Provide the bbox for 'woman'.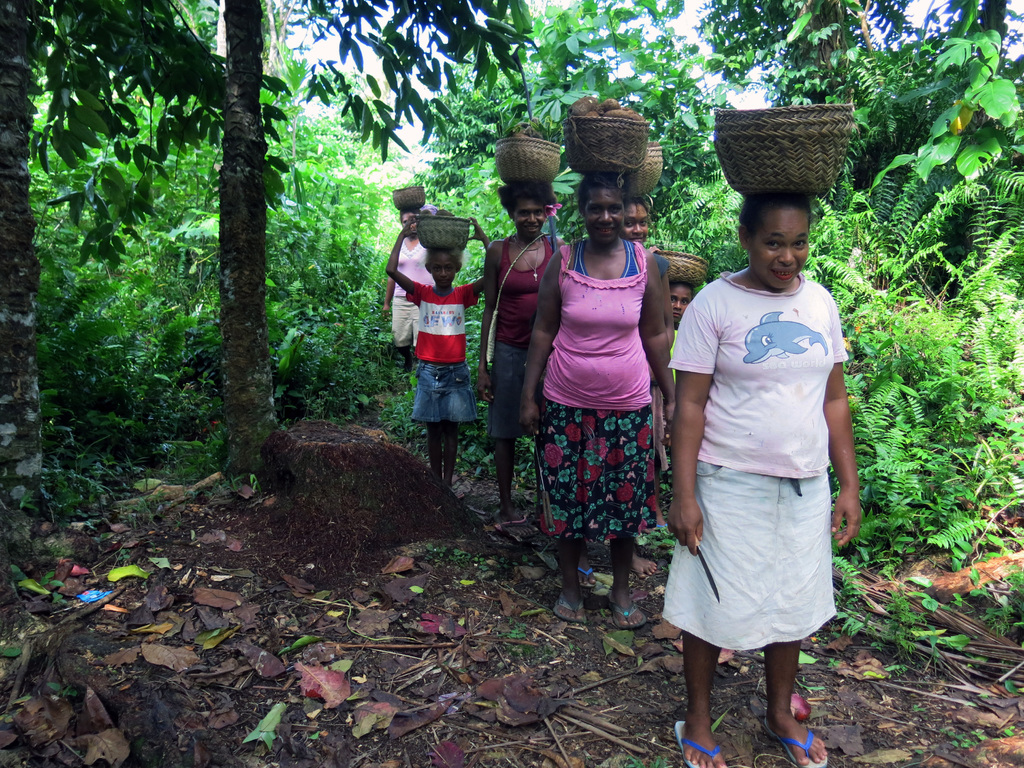
crop(378, 205, 438, 387).
